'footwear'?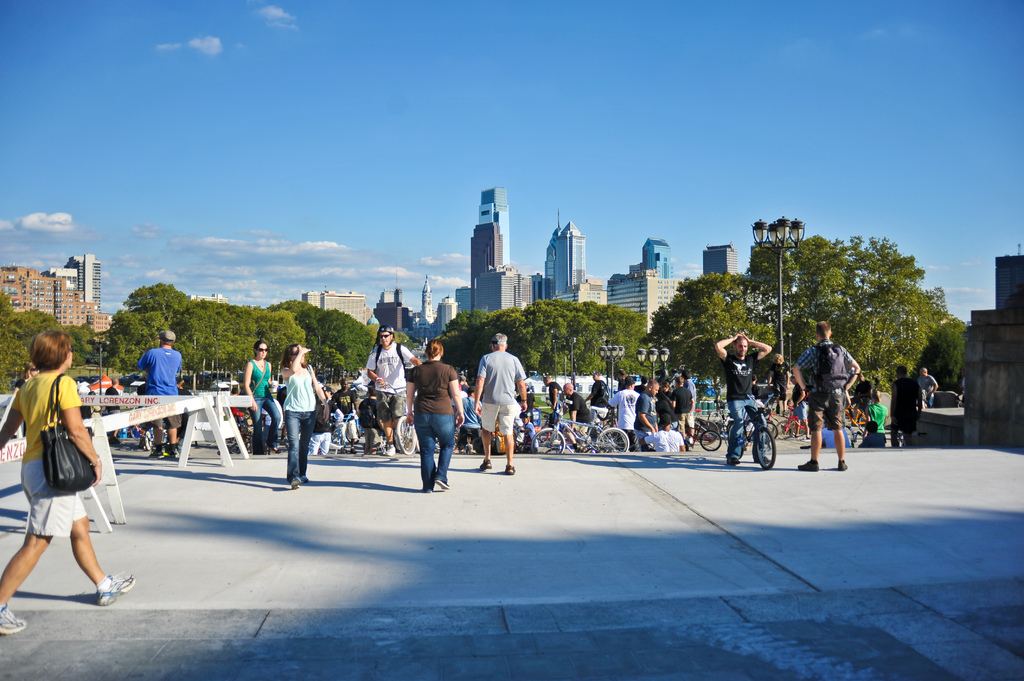
box(726, 460, 744, 467)
